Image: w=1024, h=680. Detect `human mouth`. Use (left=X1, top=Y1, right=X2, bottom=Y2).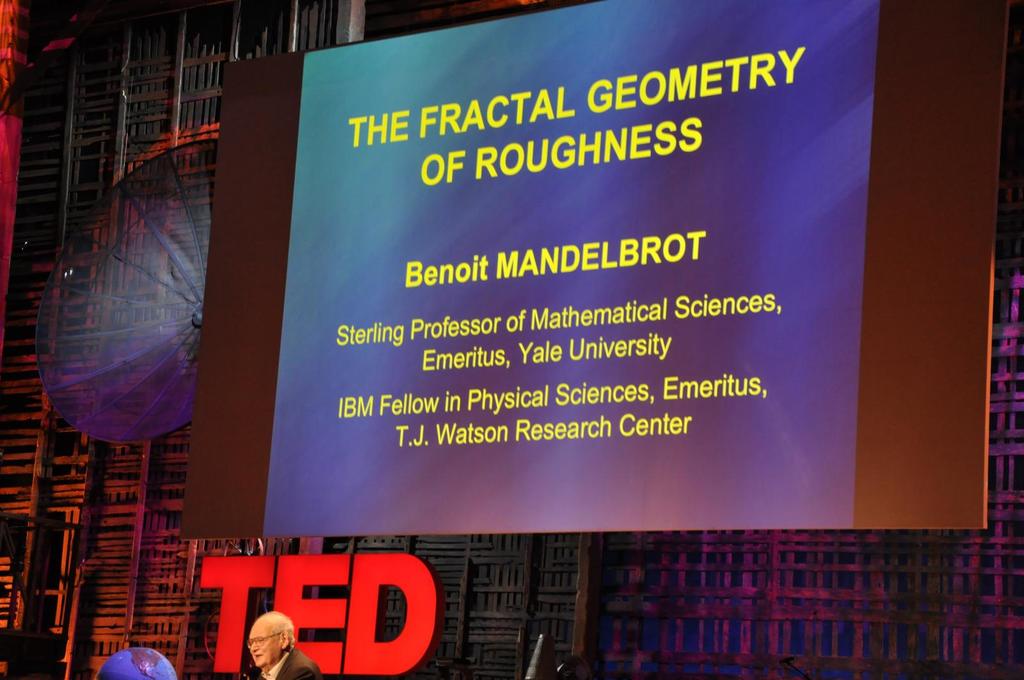
(left=251, top=651, right=264, bottom=661).
